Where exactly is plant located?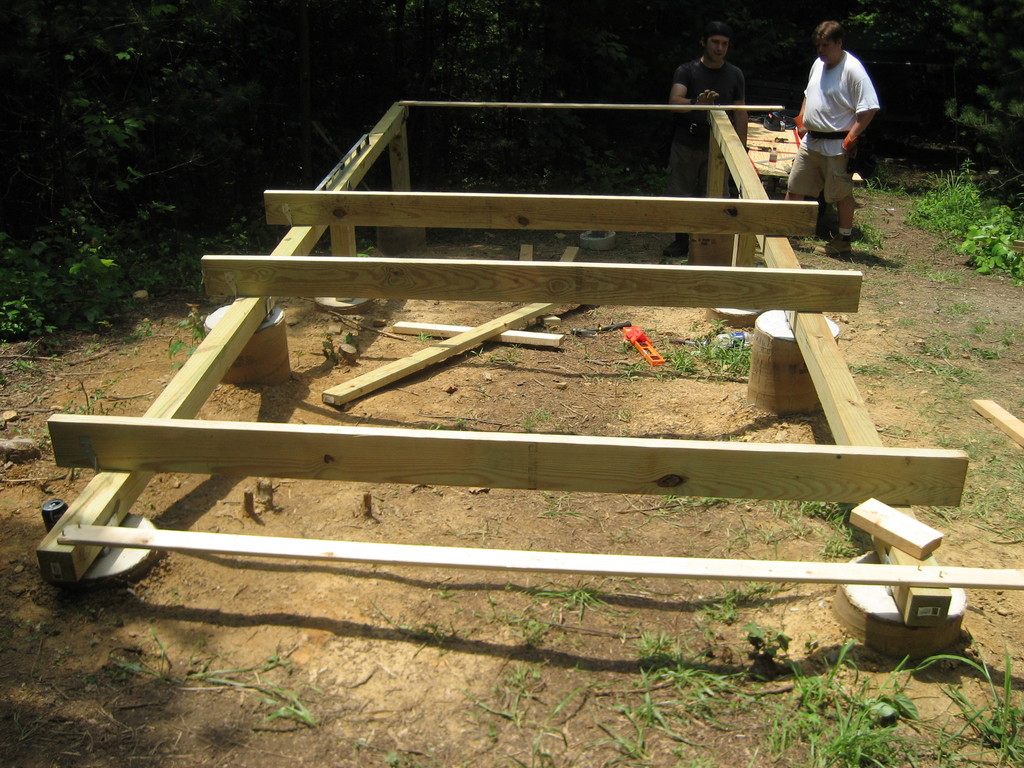
Its bounding box is (x1=612, y1=403, x2=636, y2=421).
